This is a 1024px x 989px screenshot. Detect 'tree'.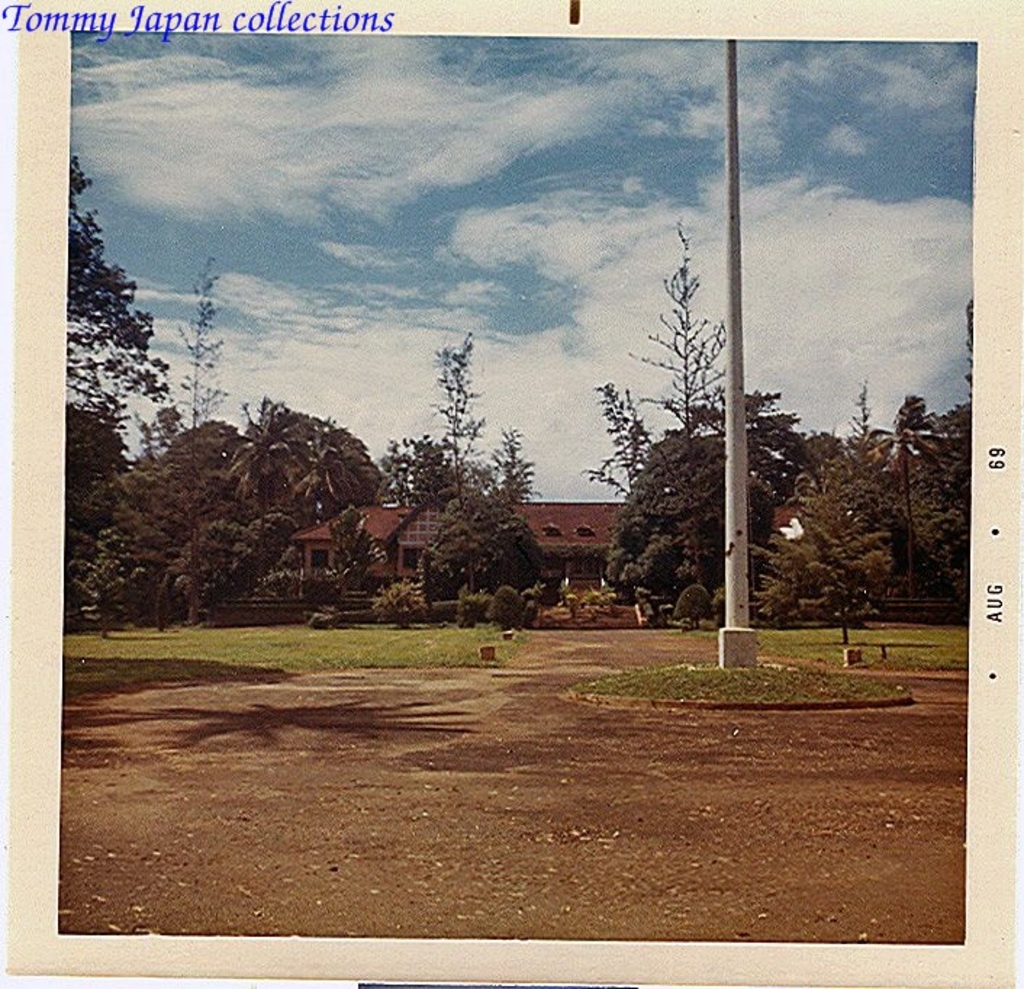
<box>864,409,944,592</box>.
